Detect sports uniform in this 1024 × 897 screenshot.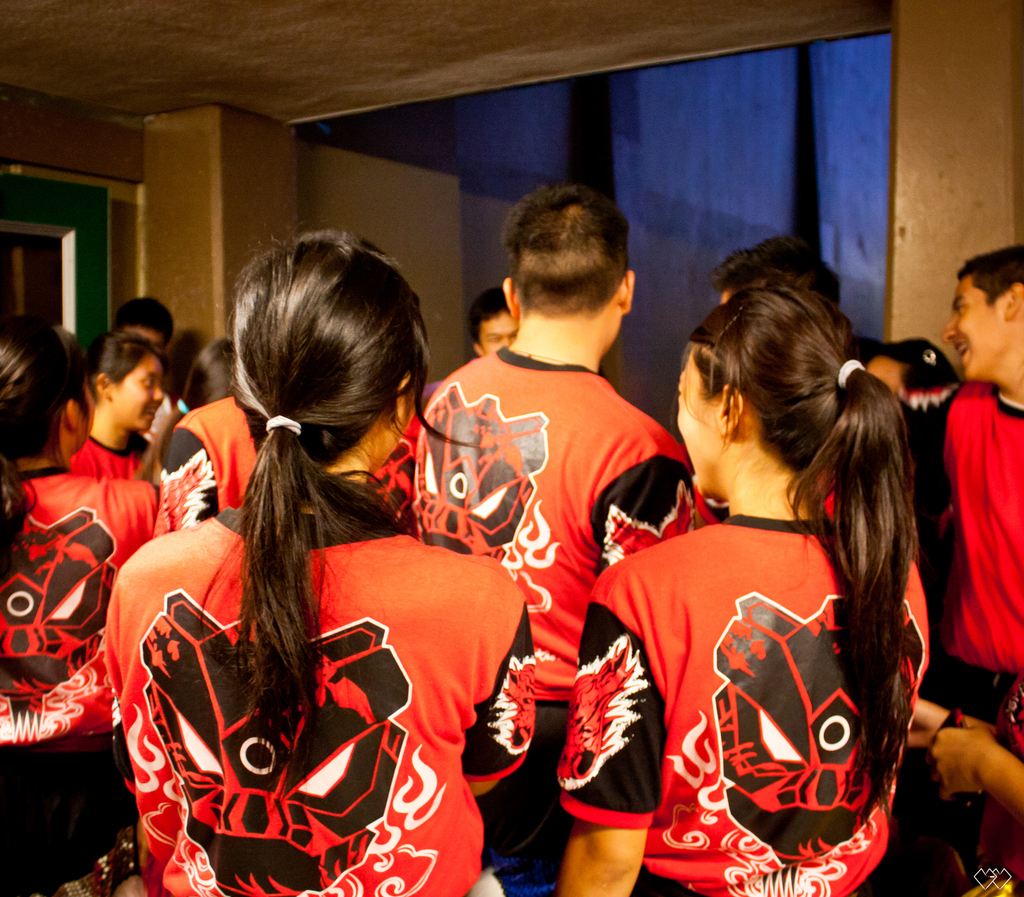
Detection: 102/520/538/896.
